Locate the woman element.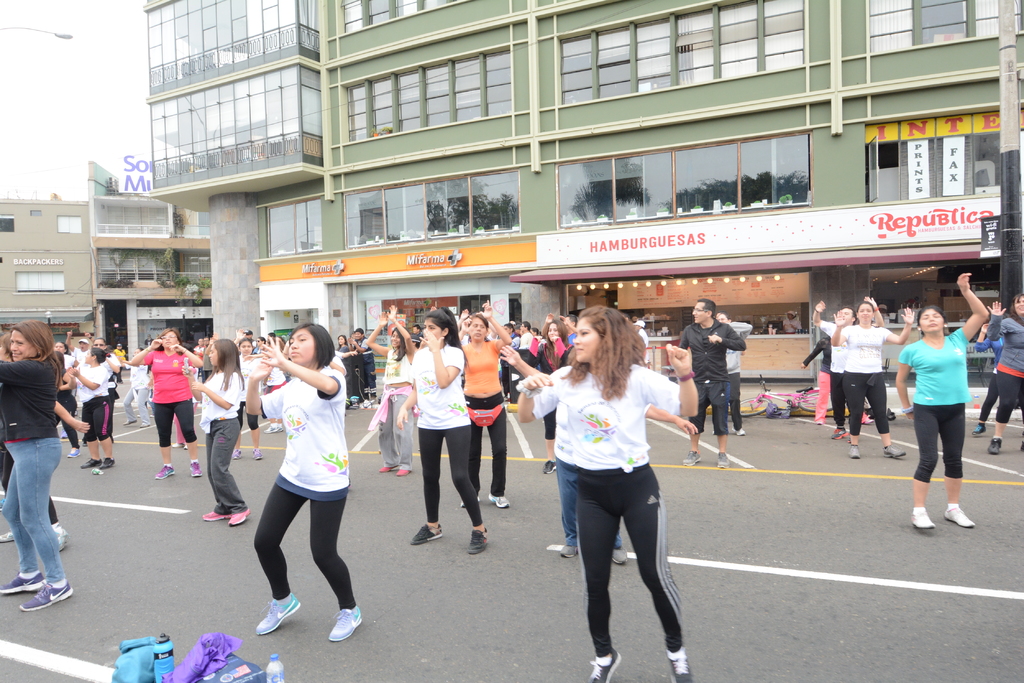
Element bbox: left=390, top=308, right=492, bottom=559.
